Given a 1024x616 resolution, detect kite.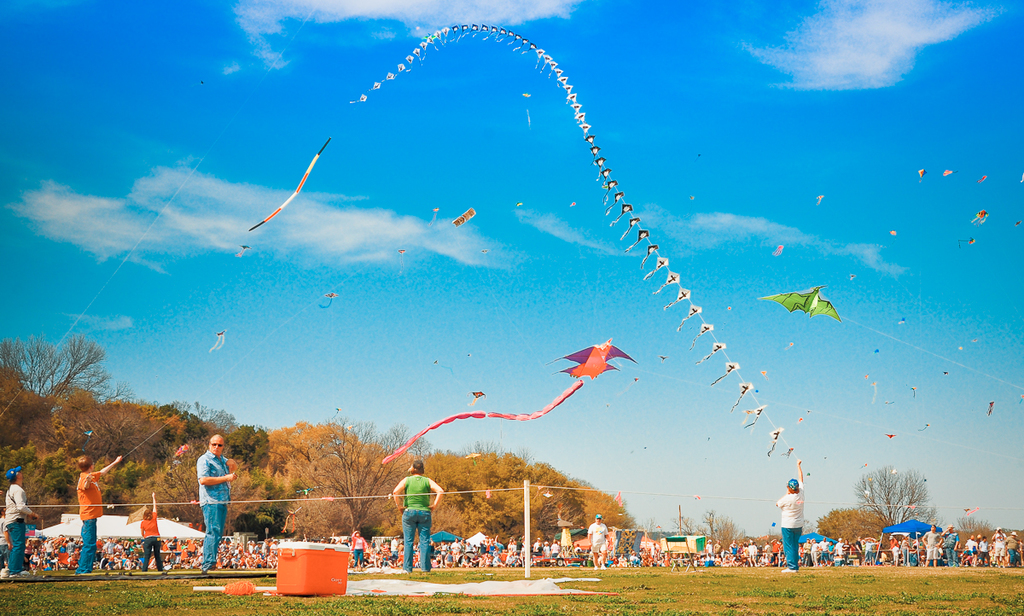
region(693, 339, 730, 366).
